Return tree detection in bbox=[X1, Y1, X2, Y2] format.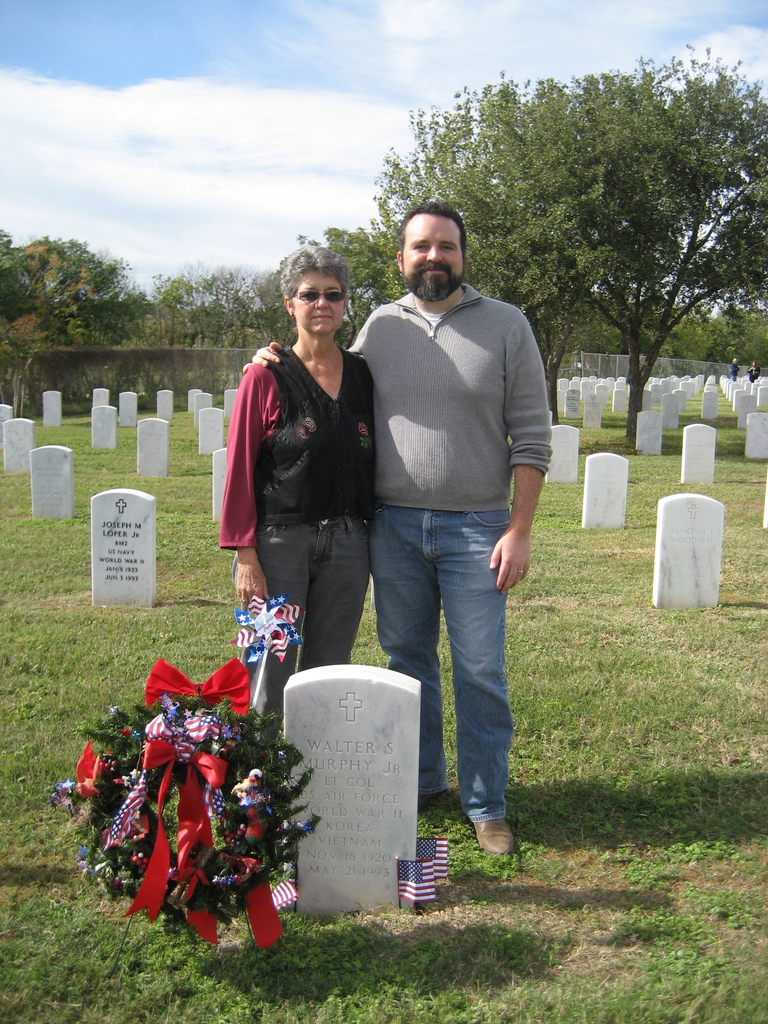
bbox=[360, 42, 767, 445].
